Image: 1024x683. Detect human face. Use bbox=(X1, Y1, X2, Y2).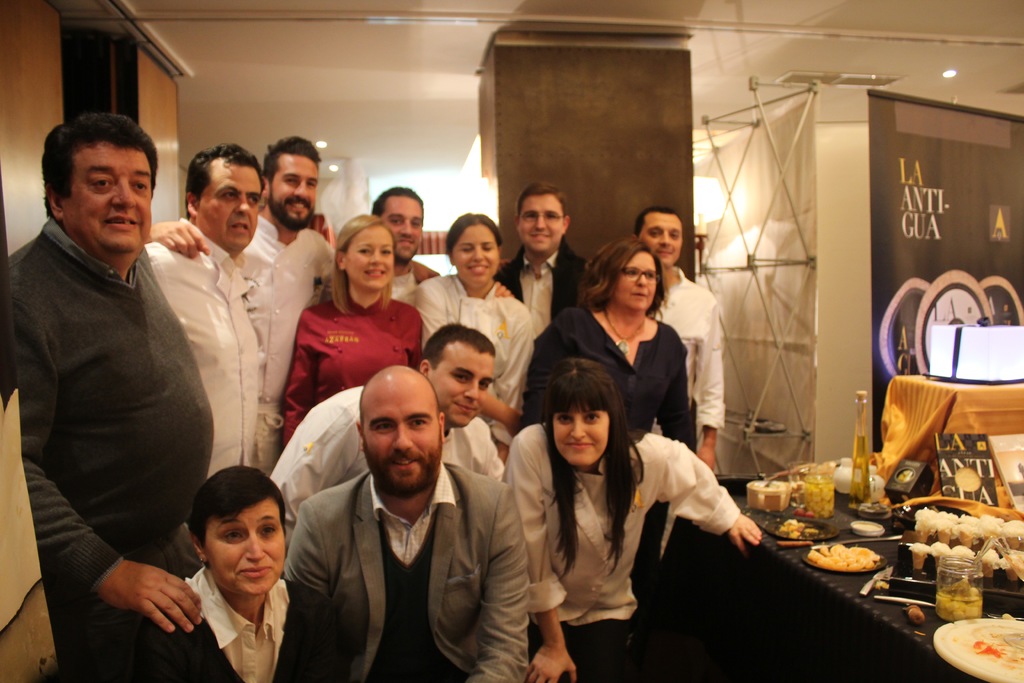
bbox=(364, 396, 444, 496).
